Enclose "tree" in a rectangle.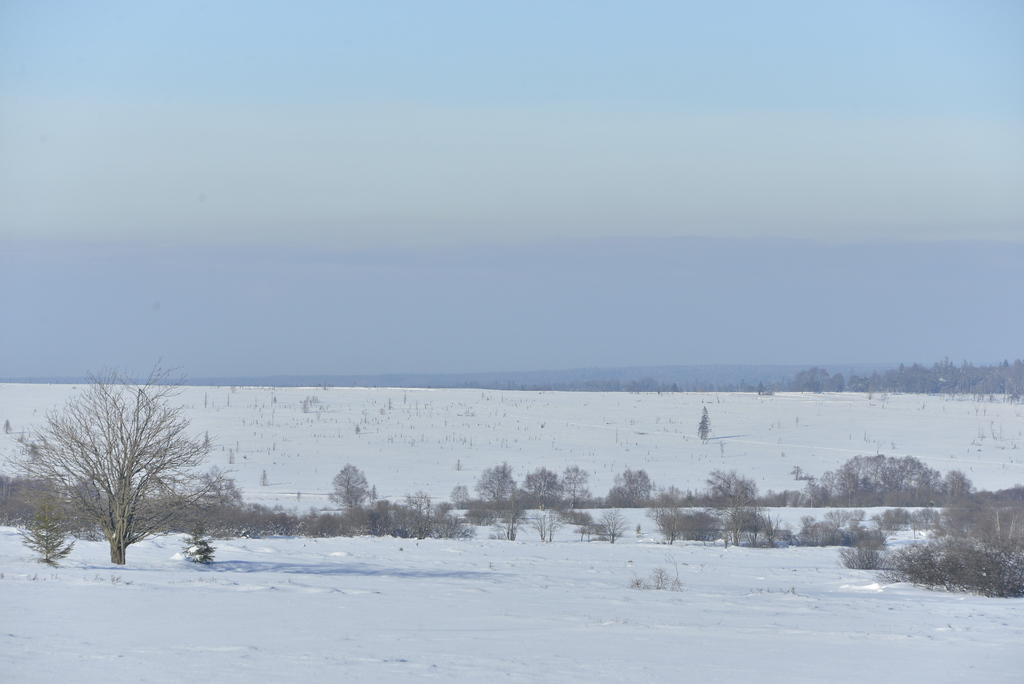
697 503 785 553.
